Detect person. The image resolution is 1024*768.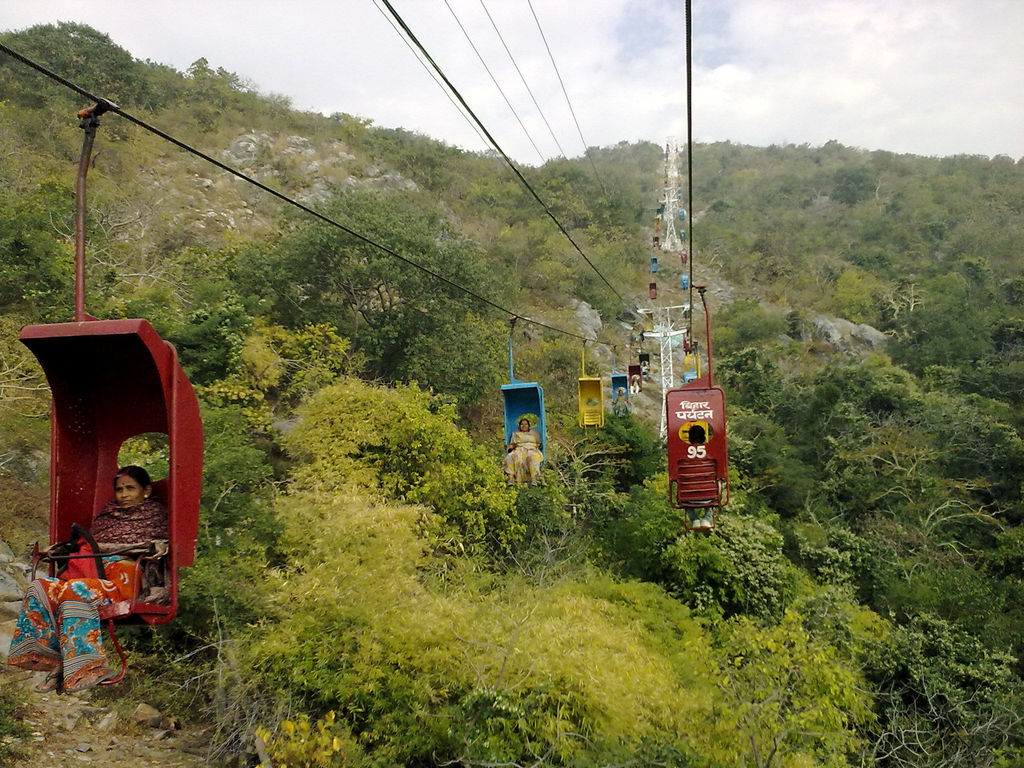
<region>637, 360, 650, 378</region>.
